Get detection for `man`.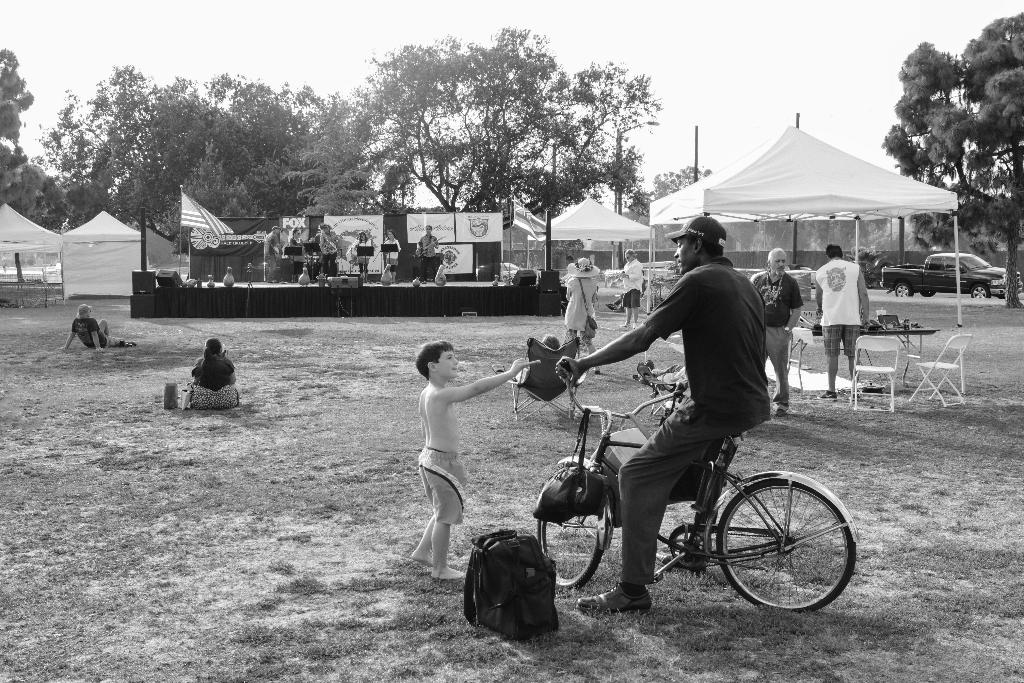
Detection: l=557, t=226, r=812, b=570.
